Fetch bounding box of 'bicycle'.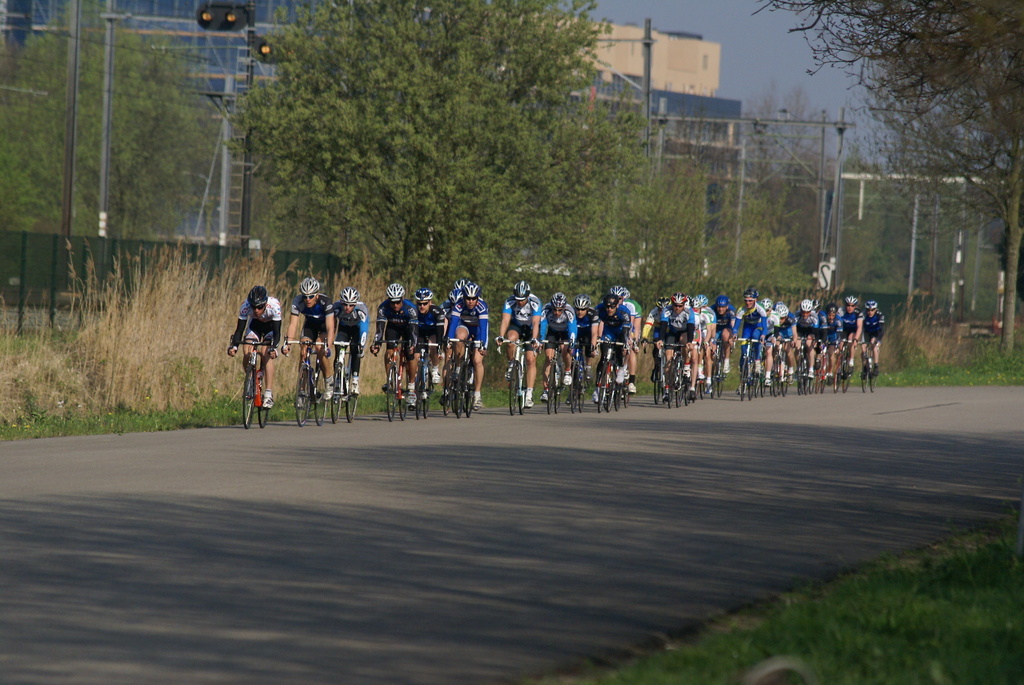
Bbox: Rect(460, 355, 476, 415).
